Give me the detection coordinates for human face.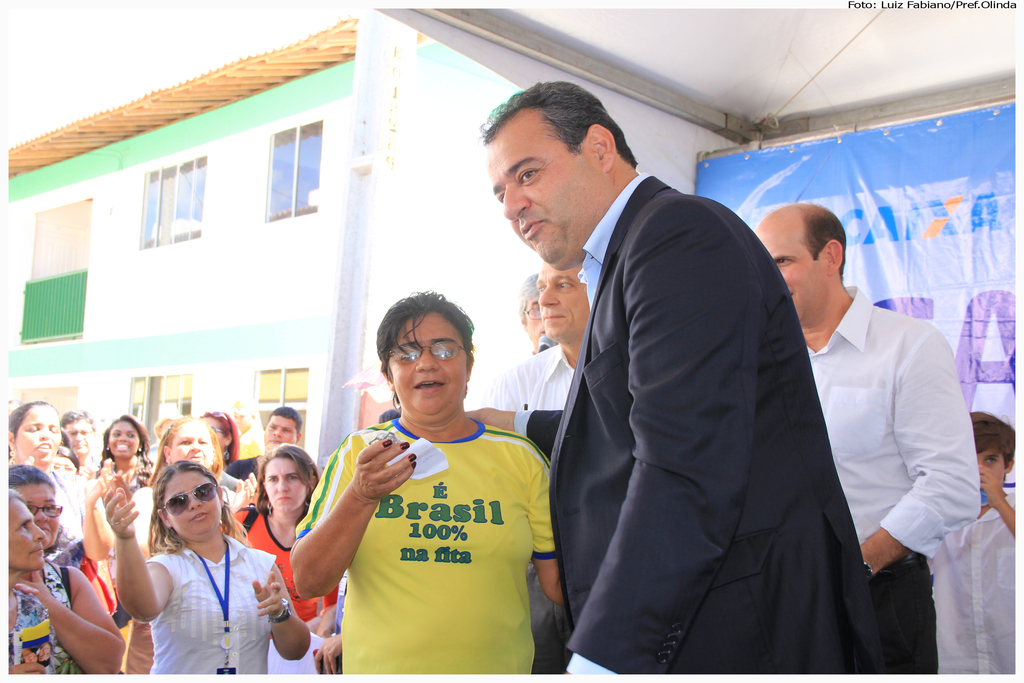
box=[166, 420, 213, 470].
